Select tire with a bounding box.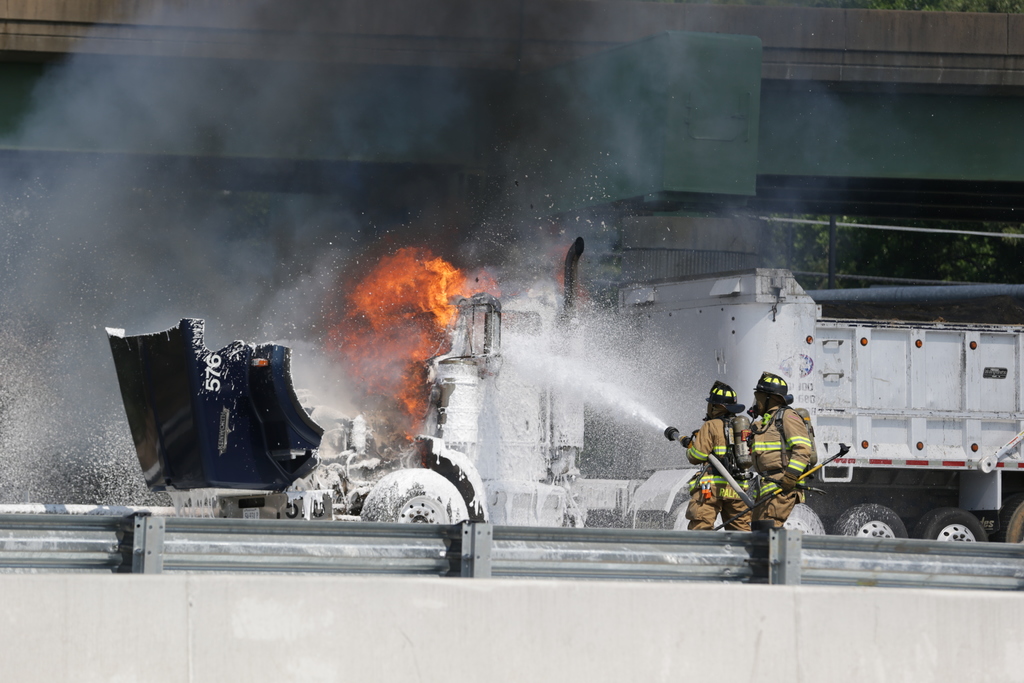
bbox(776, 502, 826, 539).
